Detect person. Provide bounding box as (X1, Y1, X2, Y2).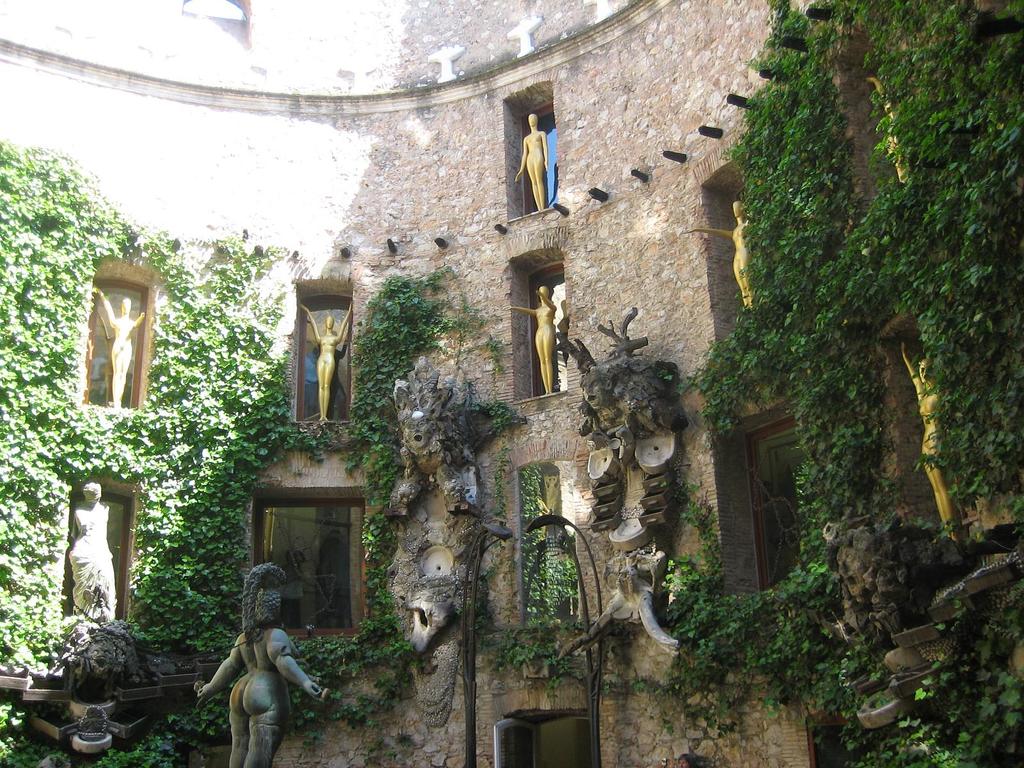
(303, 305, 350, 421).
